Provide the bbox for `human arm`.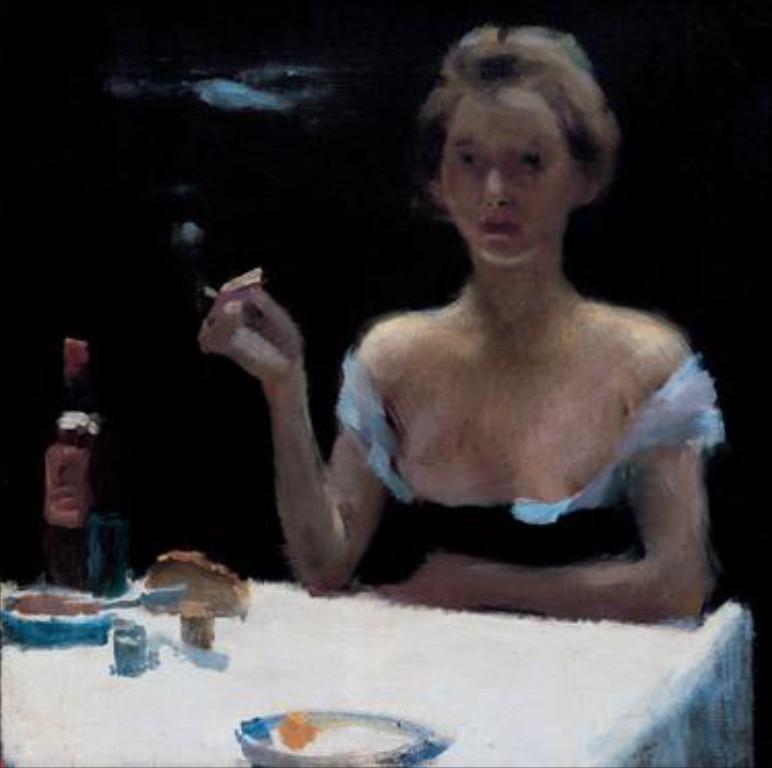
190,256,394,595.
